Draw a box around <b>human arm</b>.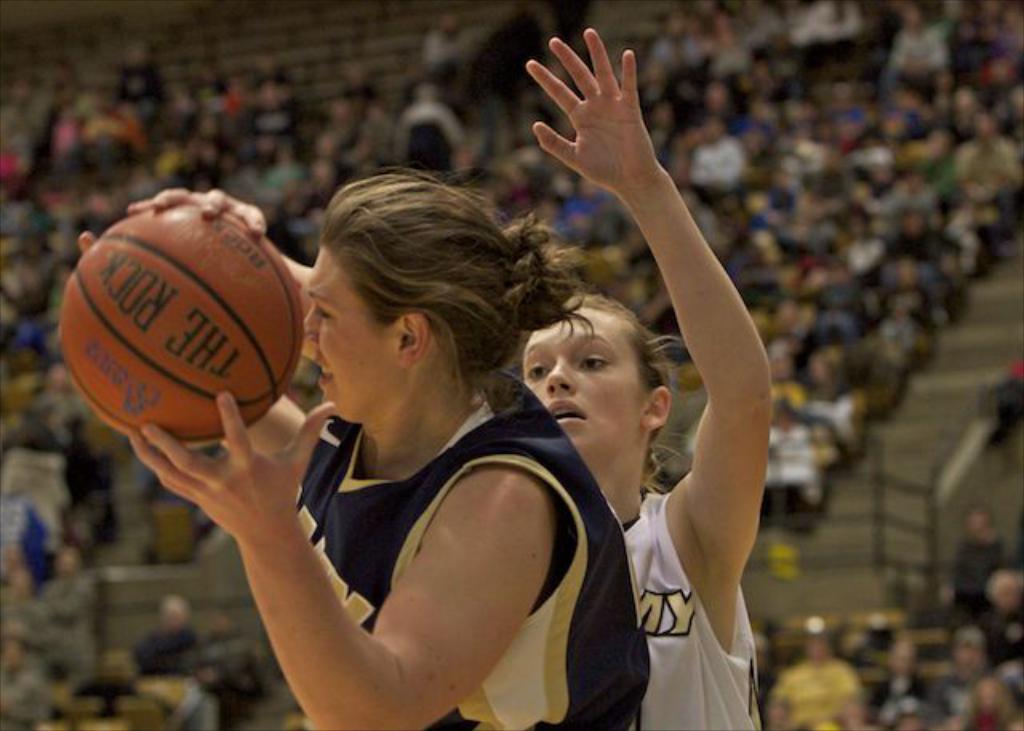
<bbox>102, 165, 358, 389</bbox>.
